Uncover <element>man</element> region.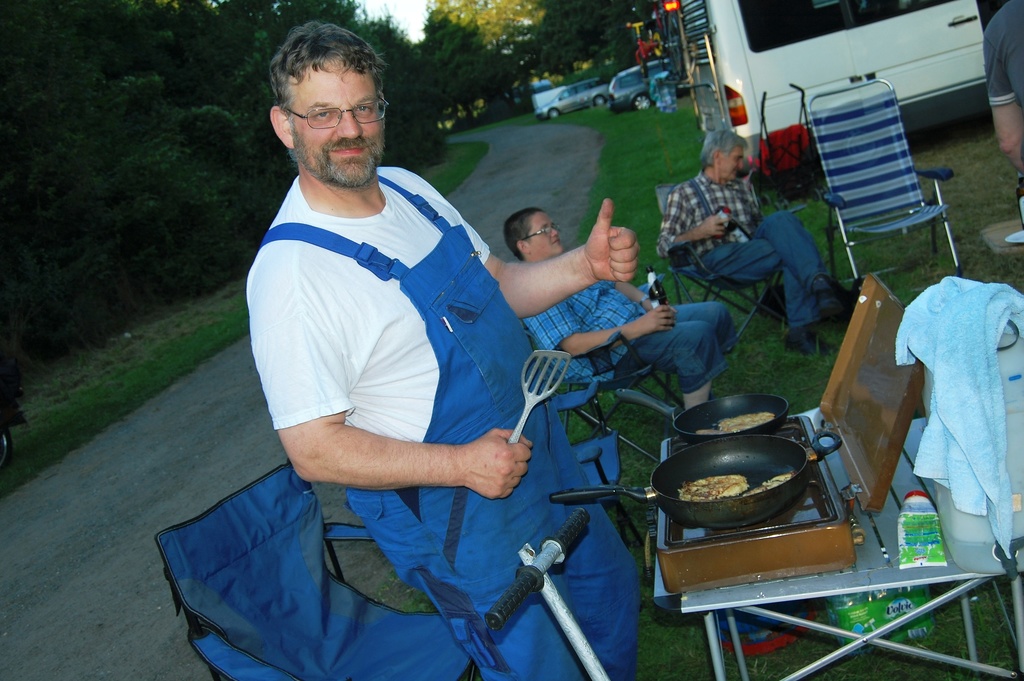
Uncovered: (504,205,739,408).
